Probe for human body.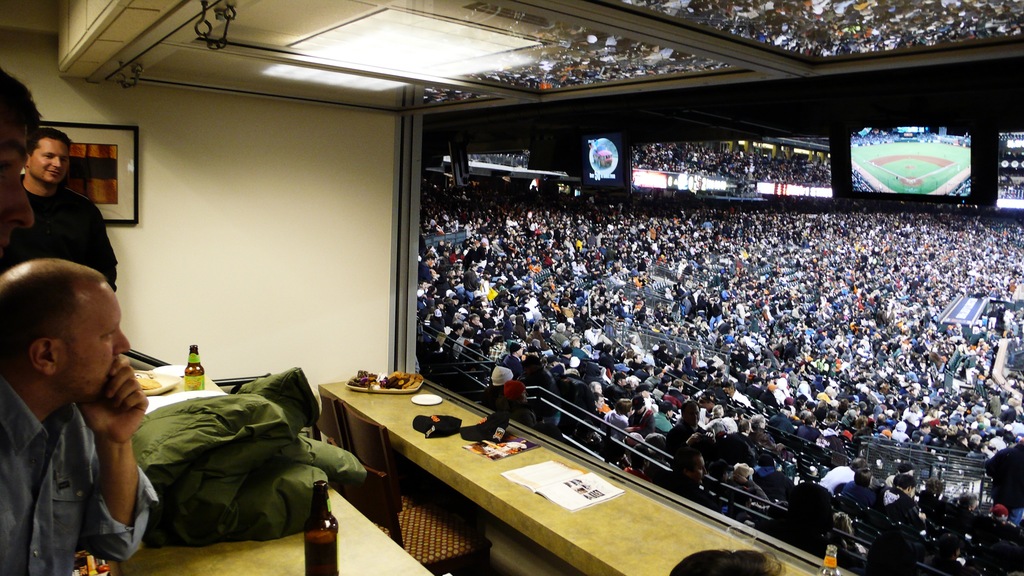
Probe result: [908, 339, 956, 348].
